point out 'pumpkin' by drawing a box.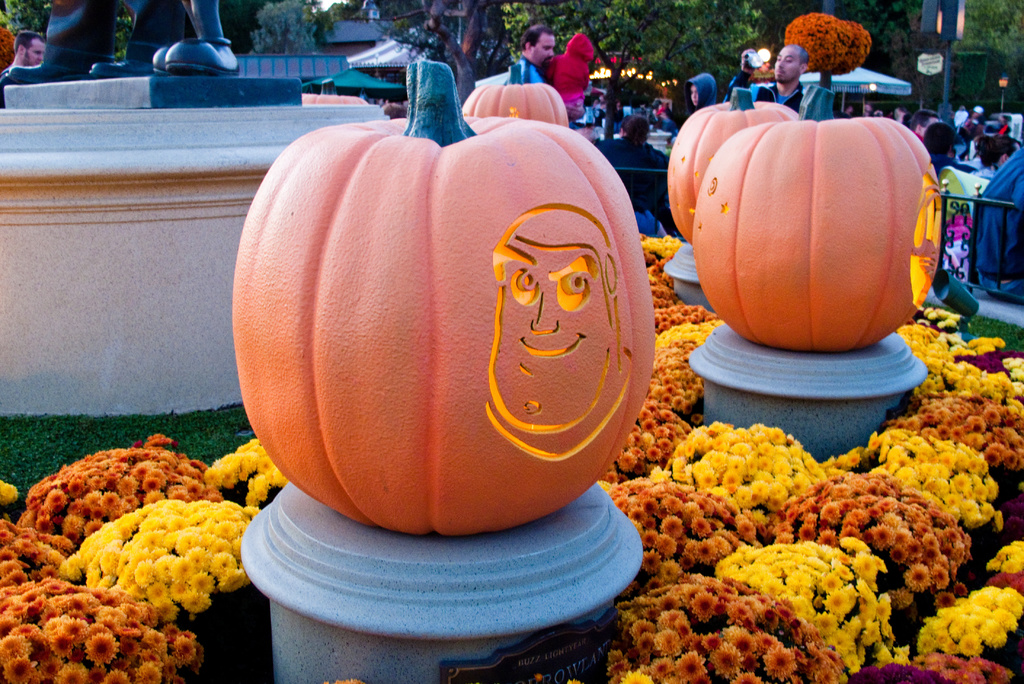
rect(666, 90, 800, 241).
